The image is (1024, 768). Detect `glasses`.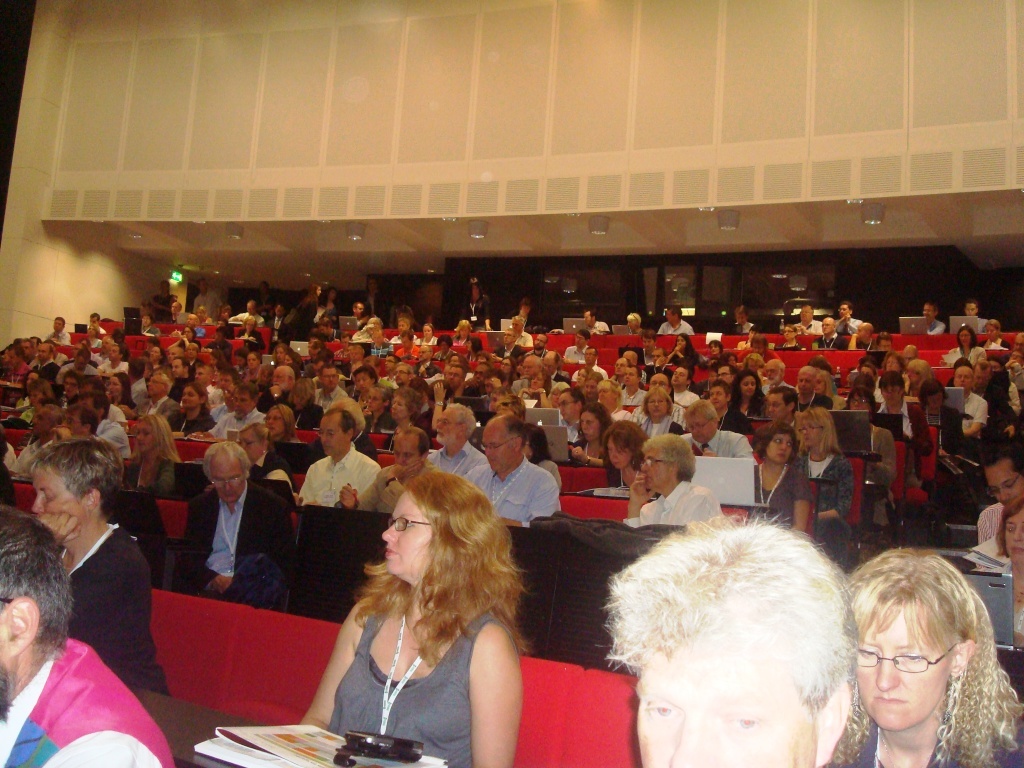
Detection: box(237, 439, 259, 449).
